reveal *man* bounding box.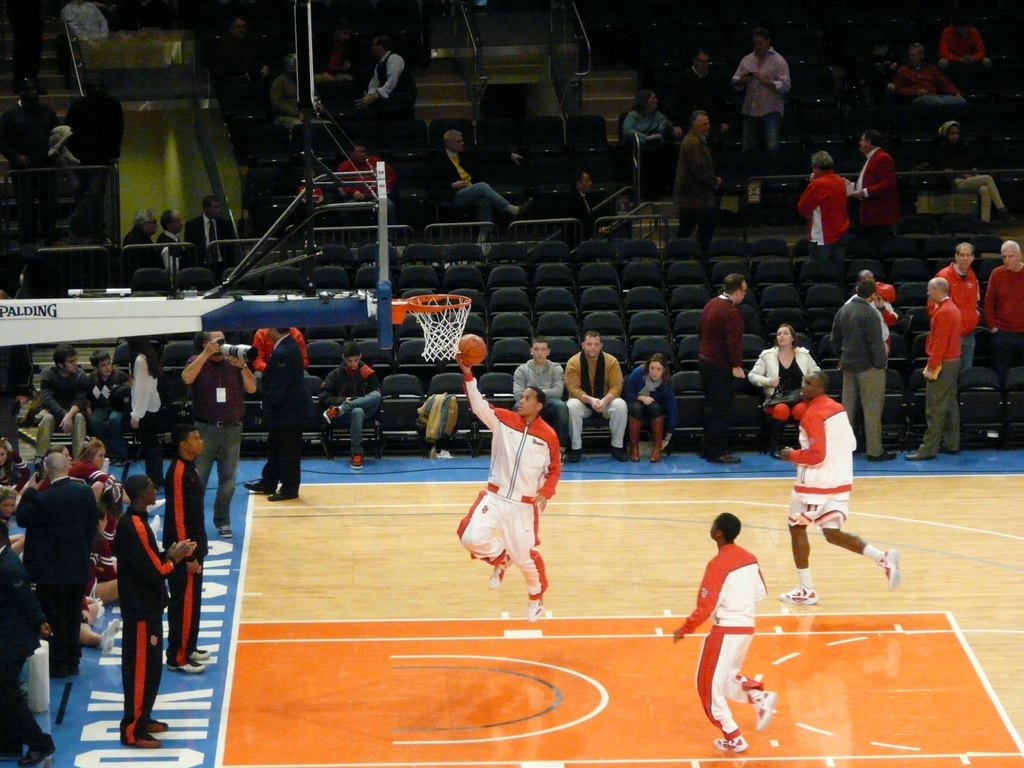
Revealed: locate(732, 30, 789, 176).
